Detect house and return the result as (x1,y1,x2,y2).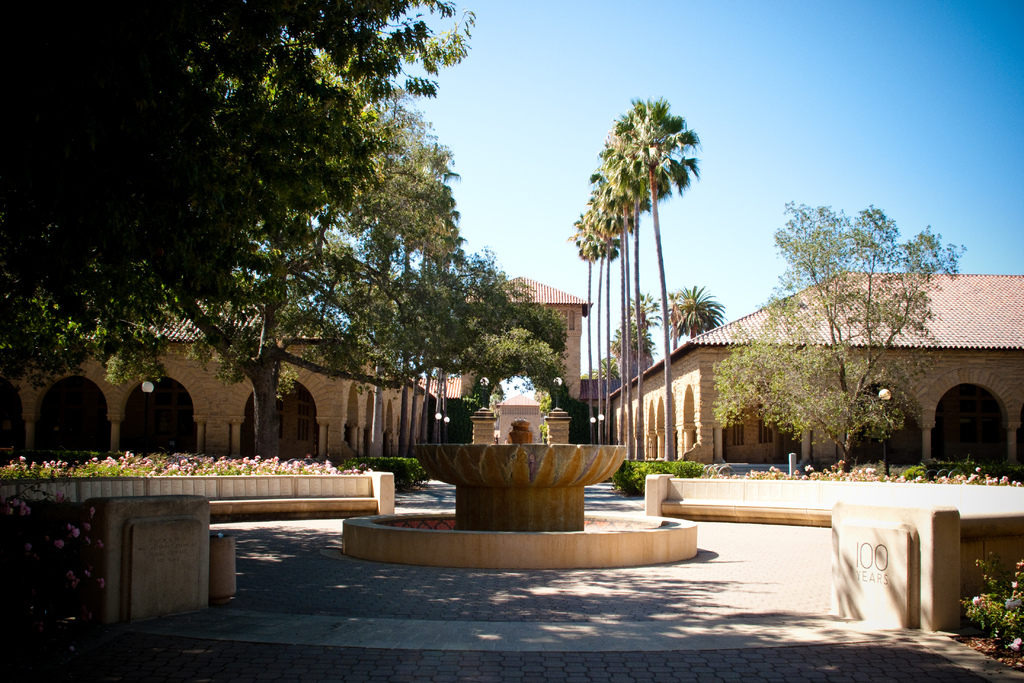
(490,386,547,445).
